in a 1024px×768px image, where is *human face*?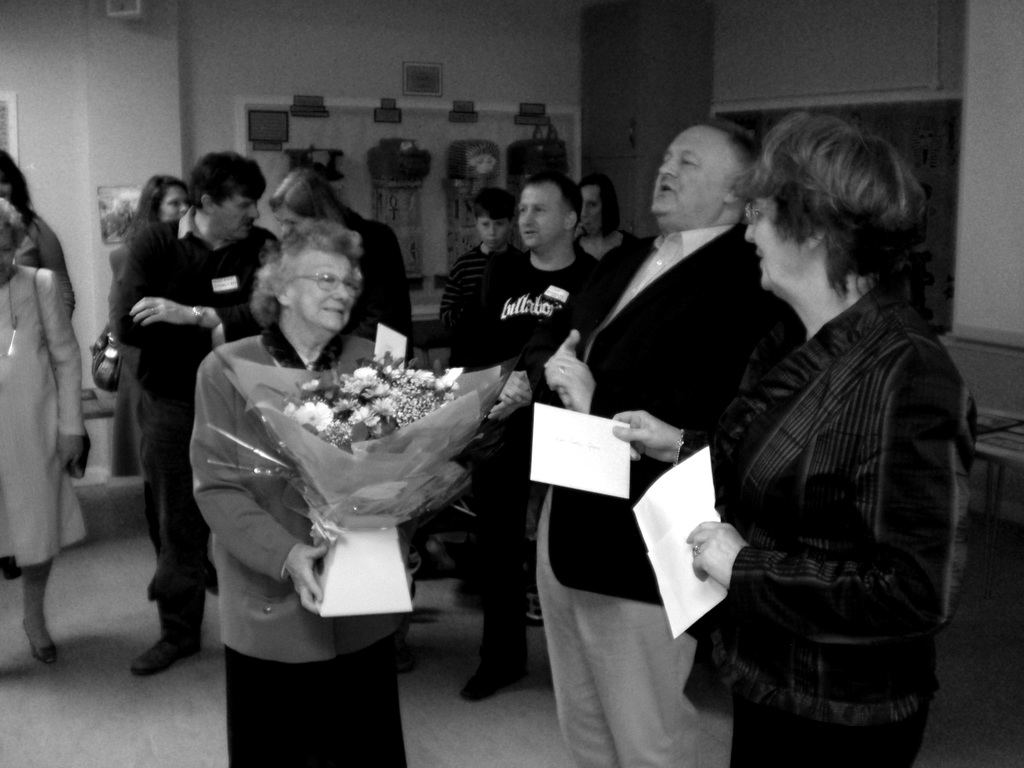
rect(584, 183, 602, 230).
